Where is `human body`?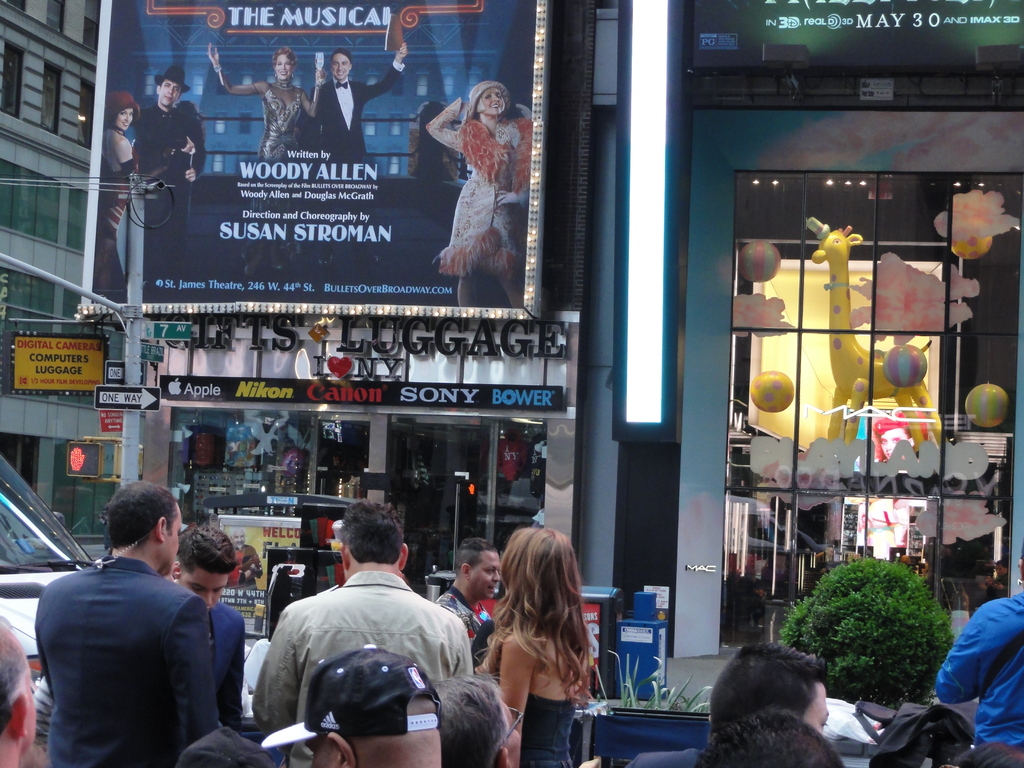
crop(933, 544, 1023, 767).
